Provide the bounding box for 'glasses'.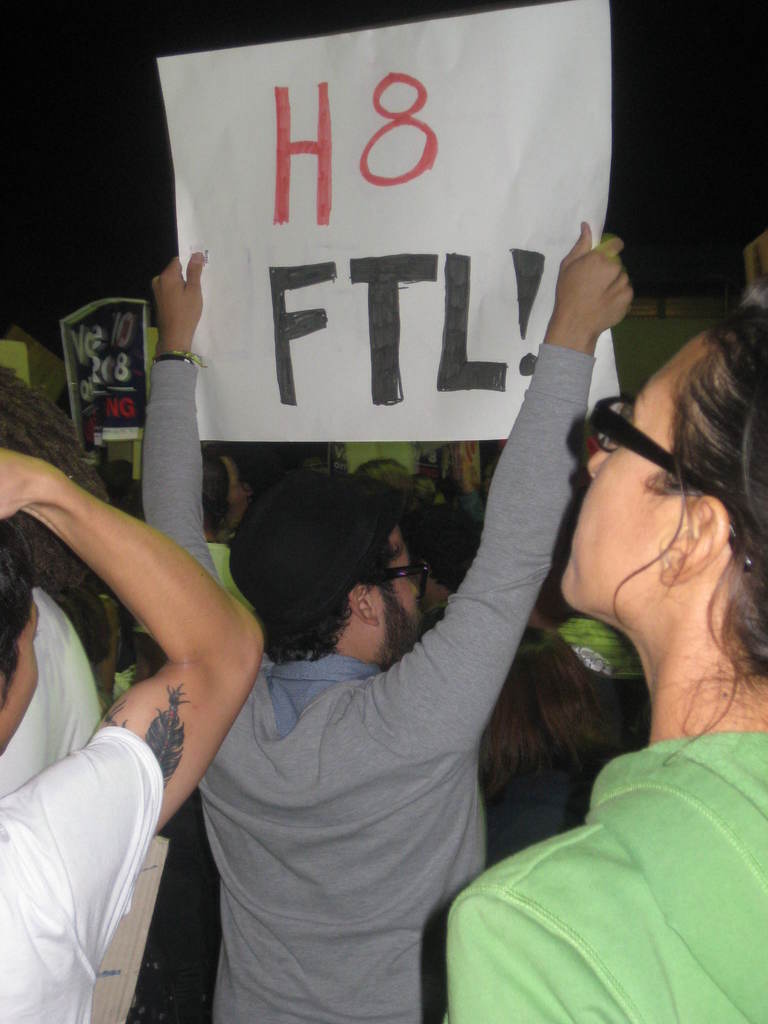
(left=355, top=548, right=436, bottom=604).
